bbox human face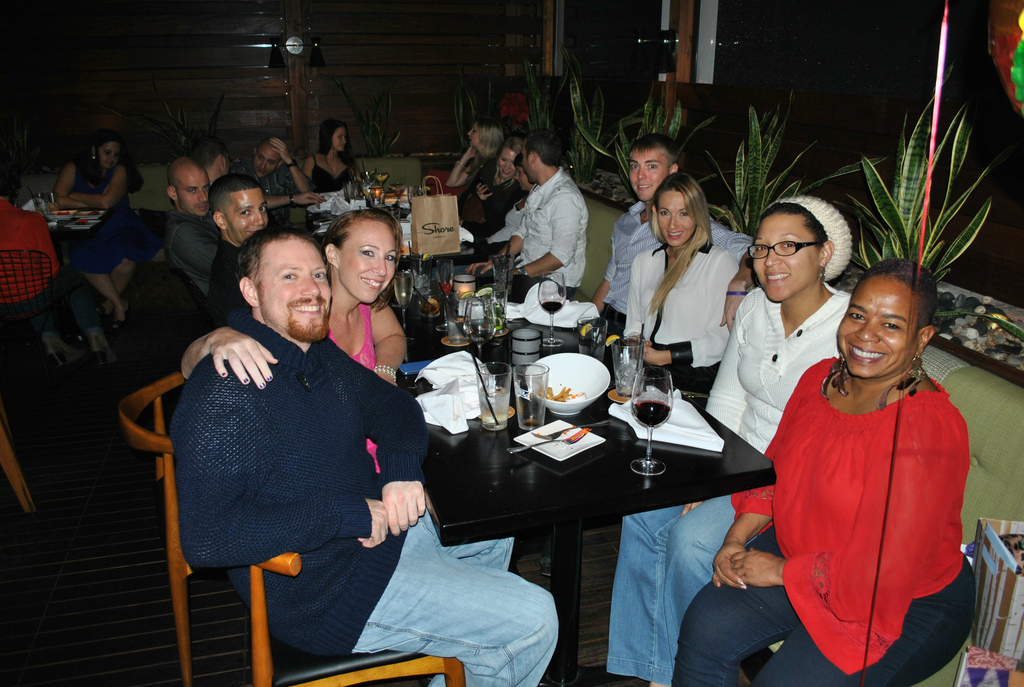
box=[624, 149, 662, 192]
